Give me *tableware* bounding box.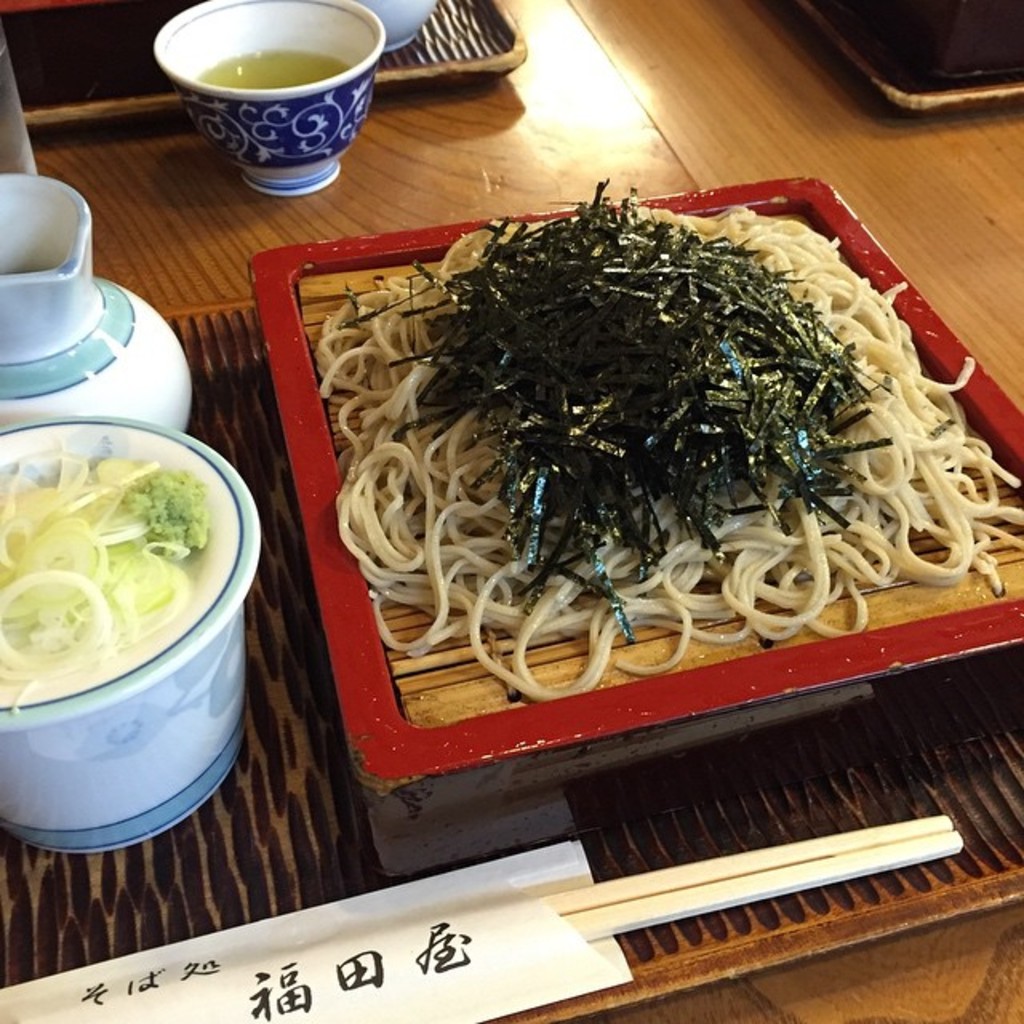
x1=802, y1=0, x2=1022, y2=117.
